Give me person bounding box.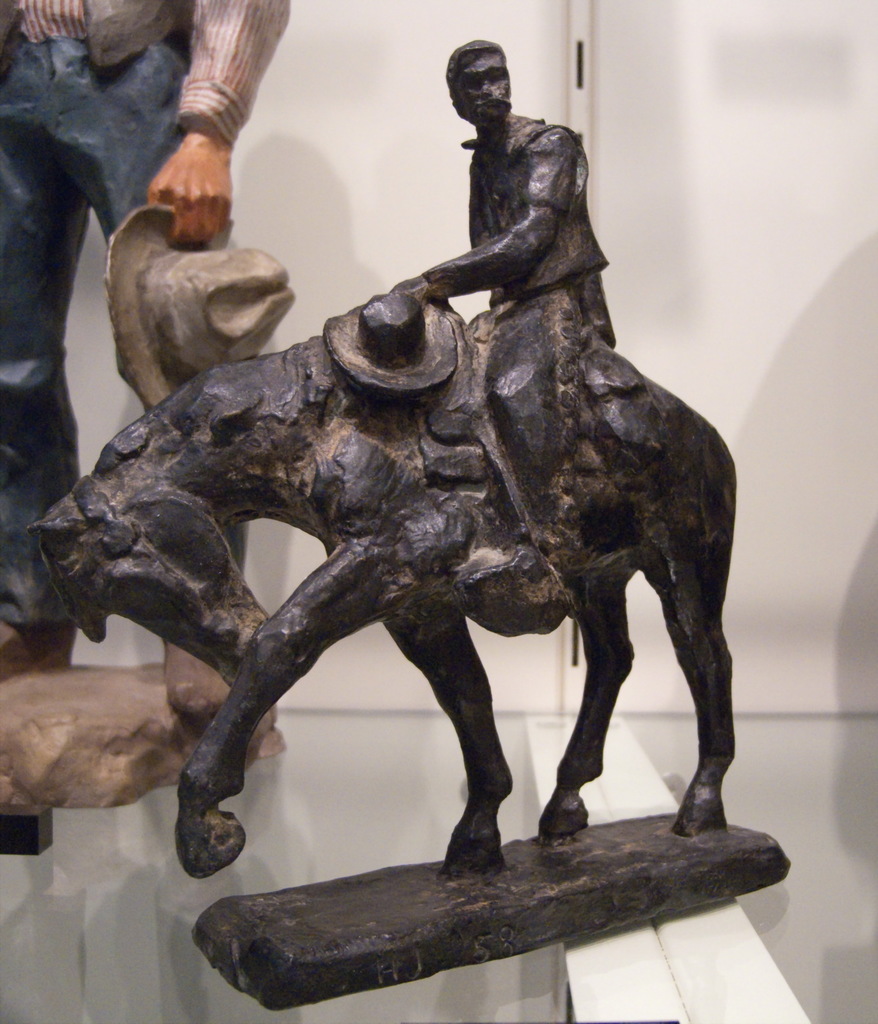
crop(375, 33, 621, 582).
